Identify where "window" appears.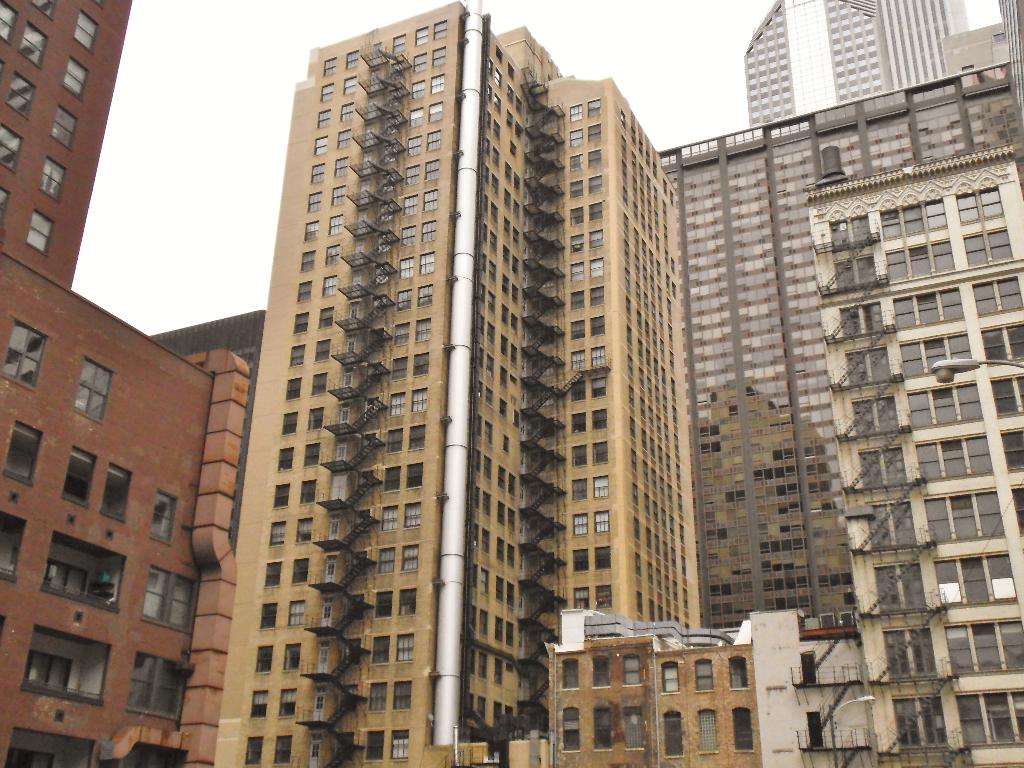
Appears at <box>369,262,389,284</box>.
